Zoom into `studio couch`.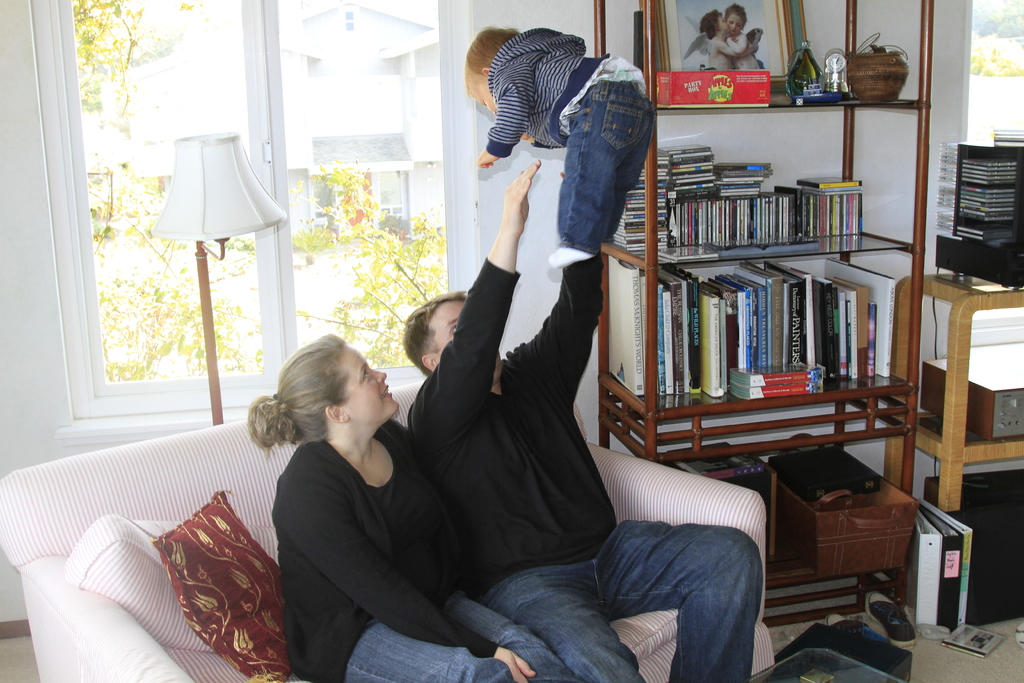
Zoom target: bbox(0, 372, 776, 682).
